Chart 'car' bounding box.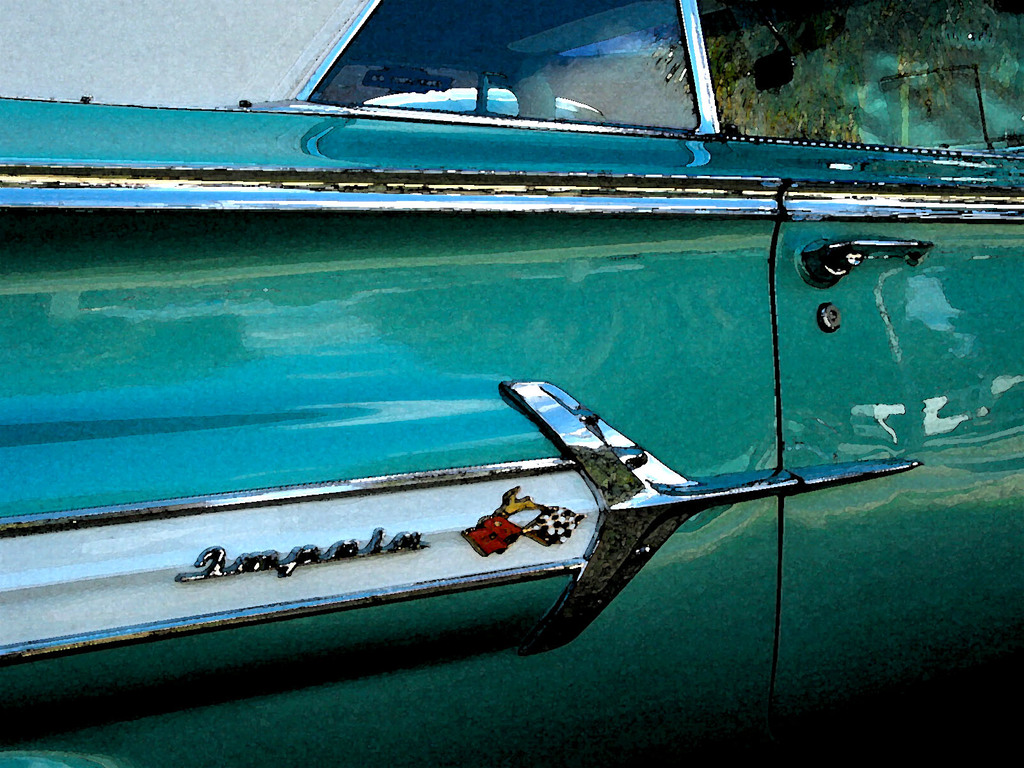
Charted: (2, 0, 1023, 767).
